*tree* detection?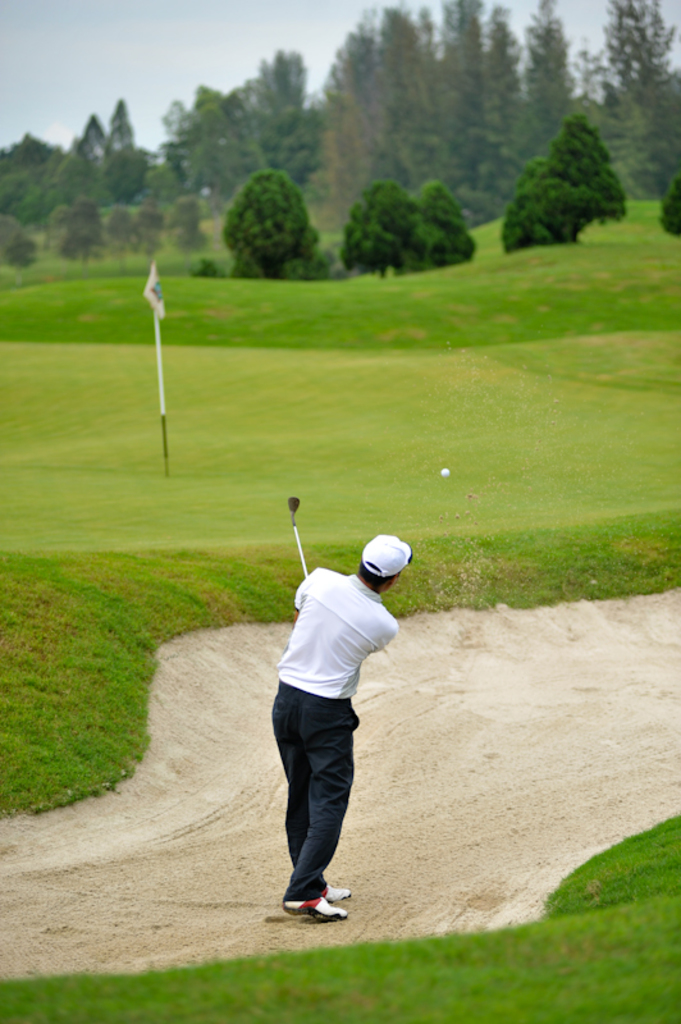
(438,0,489,166)
